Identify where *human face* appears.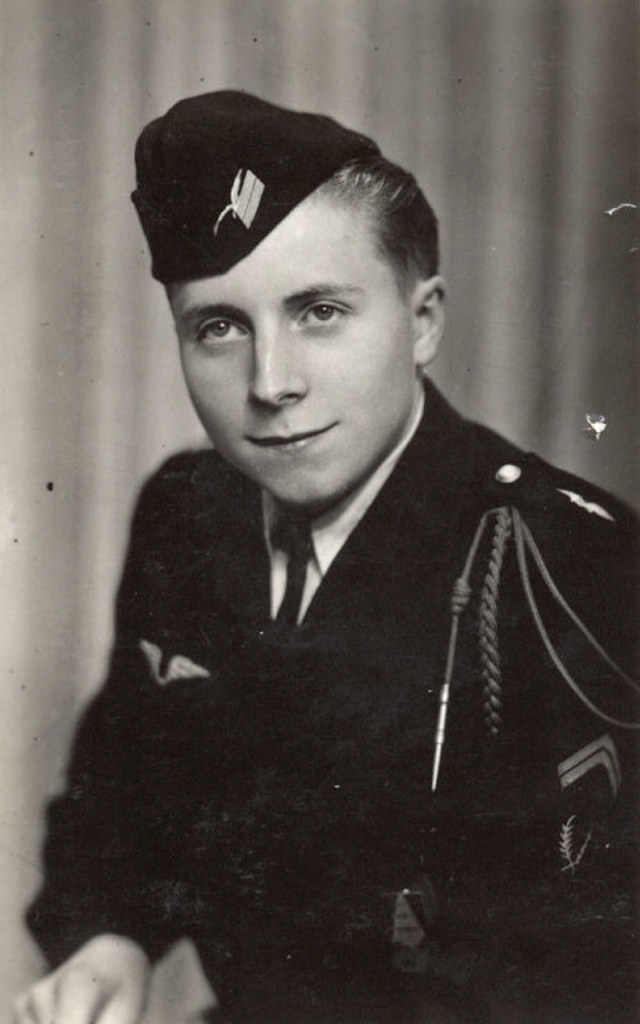
Appears at 176/191/423/509.
